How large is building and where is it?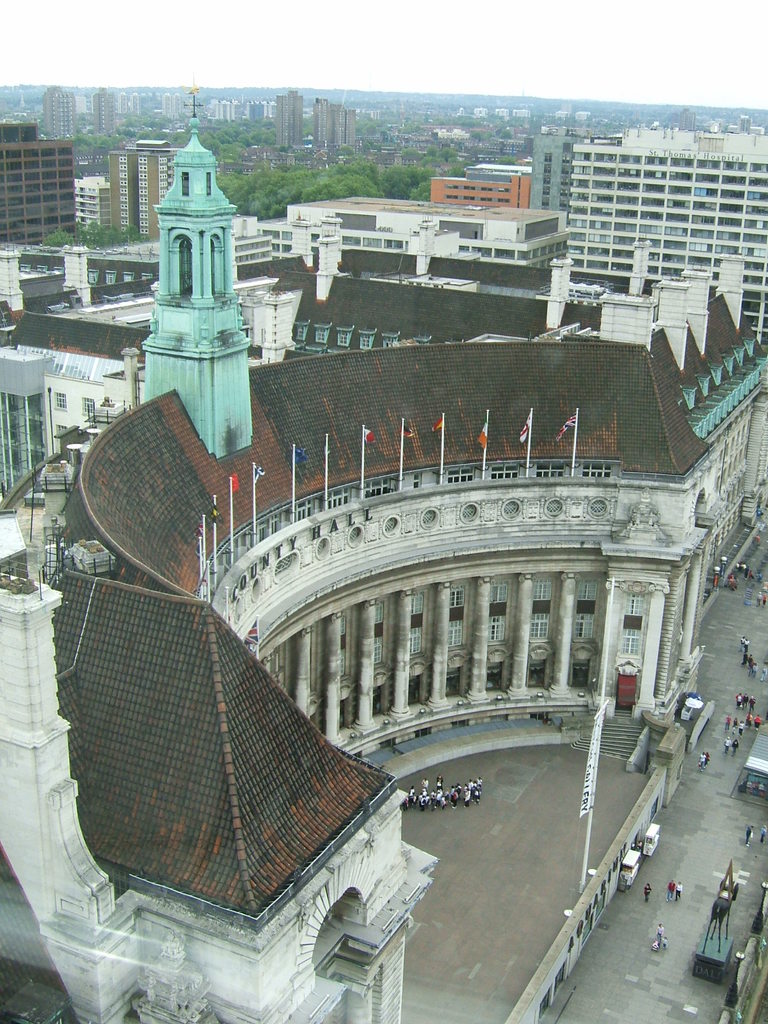
Bounding box: crop(276, 90, 303, 148).
